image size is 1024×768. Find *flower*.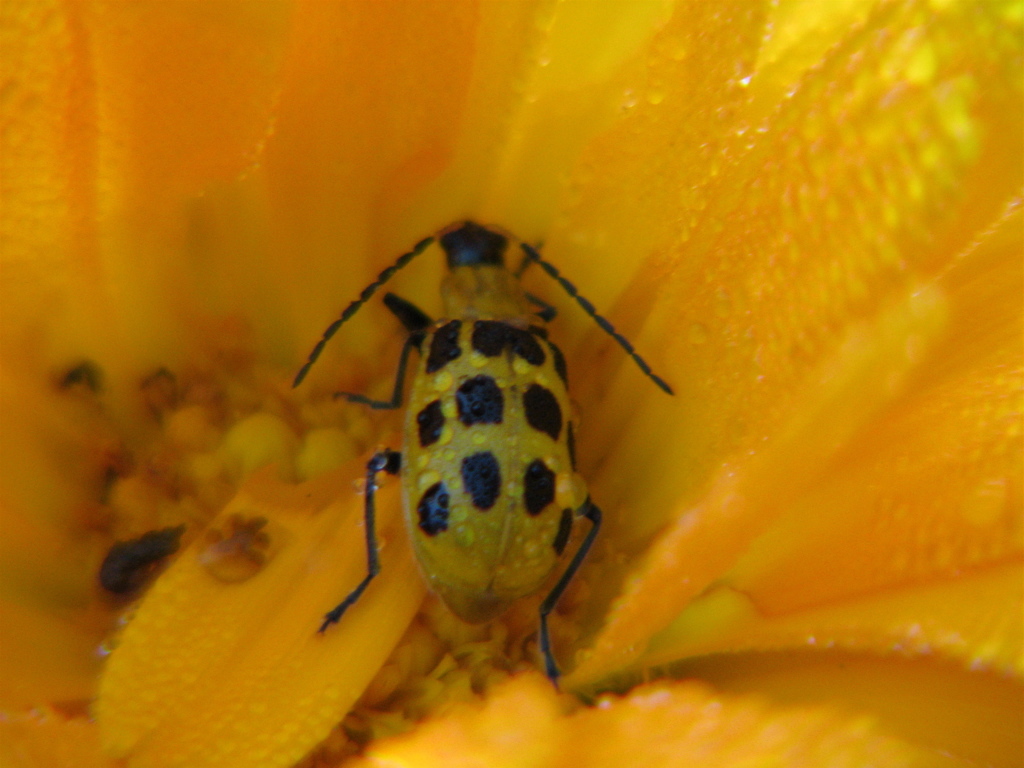
<box>0,0,1023,767</box>.
